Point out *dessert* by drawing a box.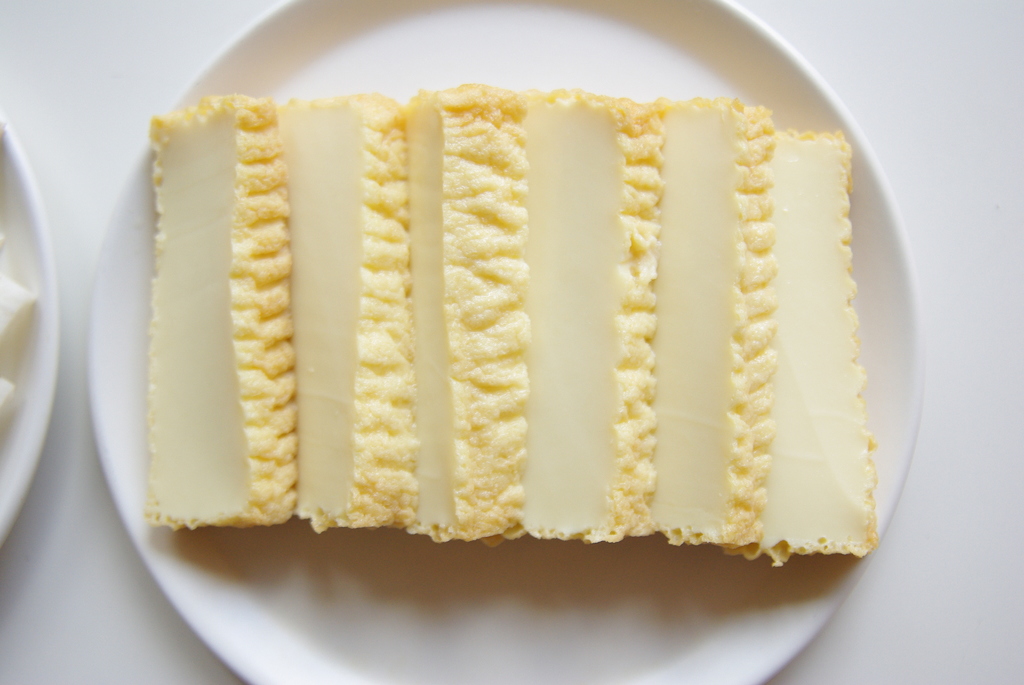
x1=148 y1=89 x2=872 y2=561.
